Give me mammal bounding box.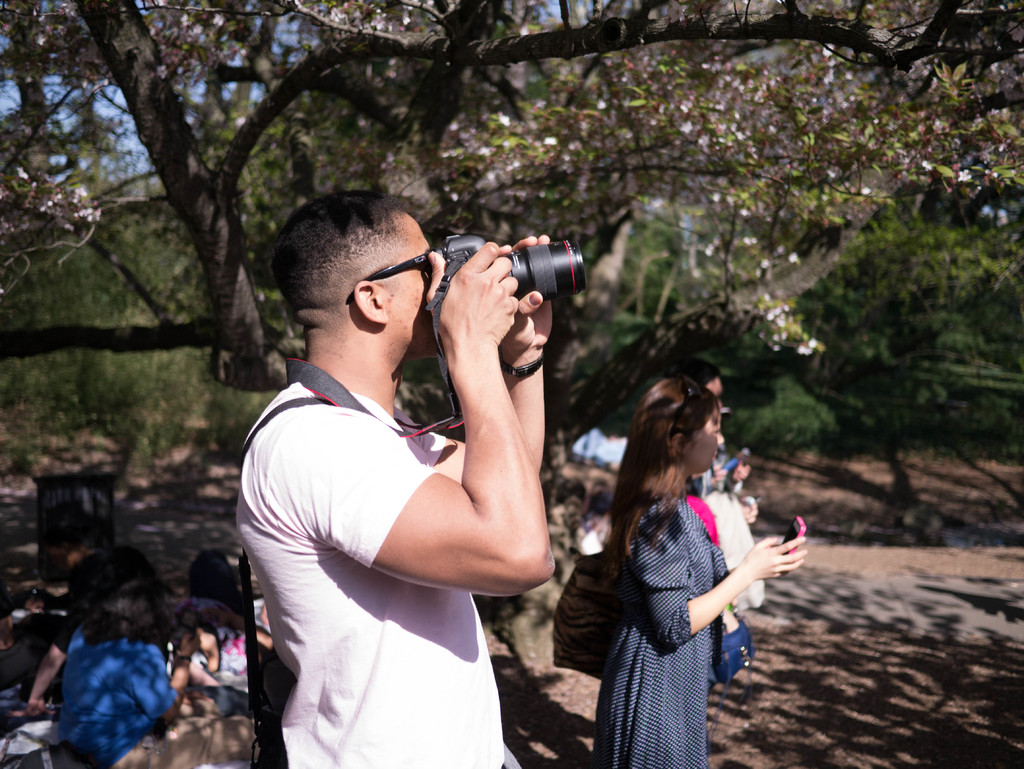
bbox=(606, 375, 806, 768).
